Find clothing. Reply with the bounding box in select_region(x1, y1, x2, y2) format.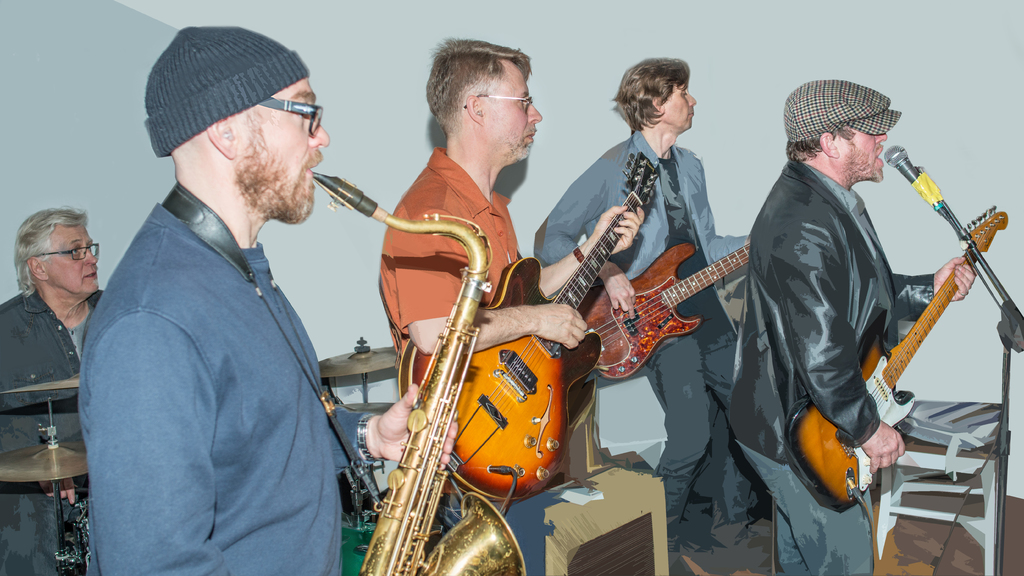
select_region(532, 125, 753, 534).
